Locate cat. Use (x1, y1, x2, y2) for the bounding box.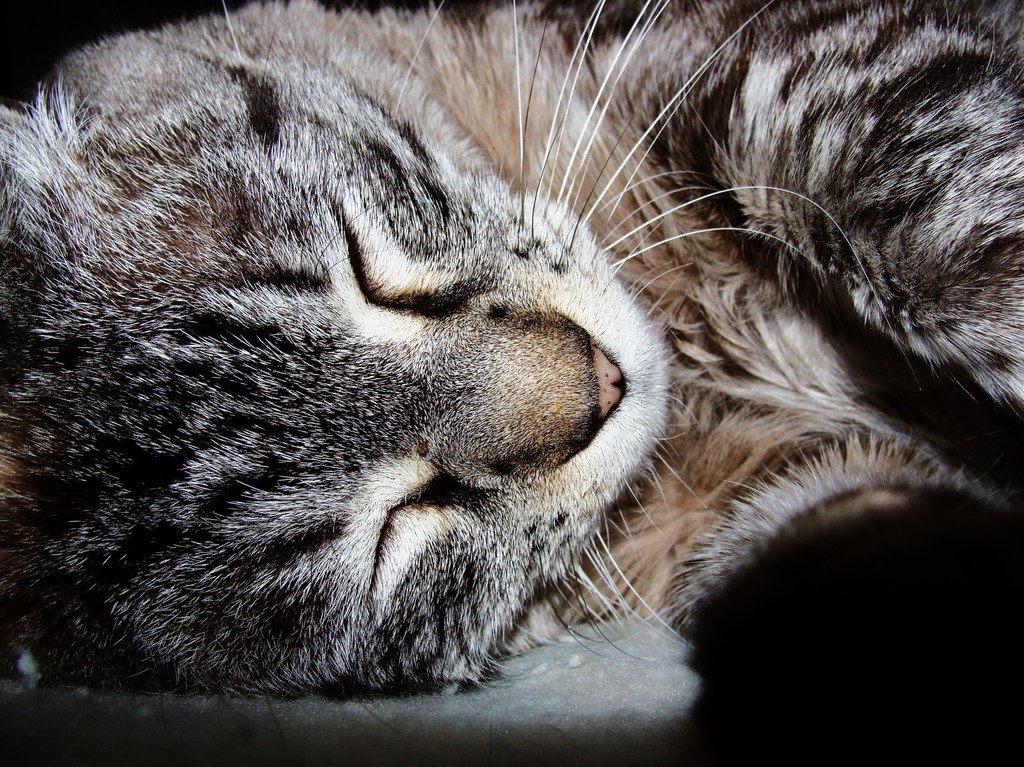
(0, 0, 1023, 766).
